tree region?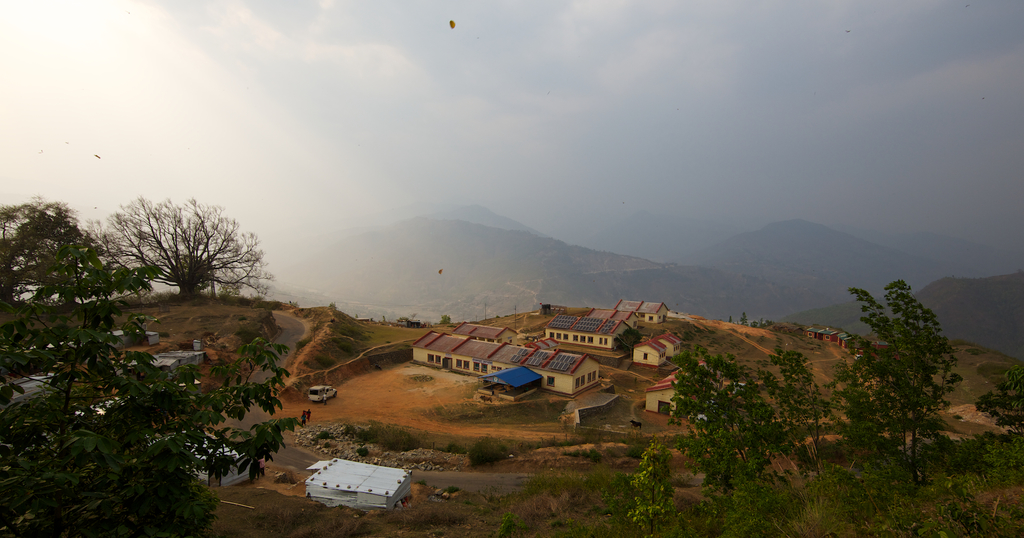
rect(440, 314, 454, 325)
